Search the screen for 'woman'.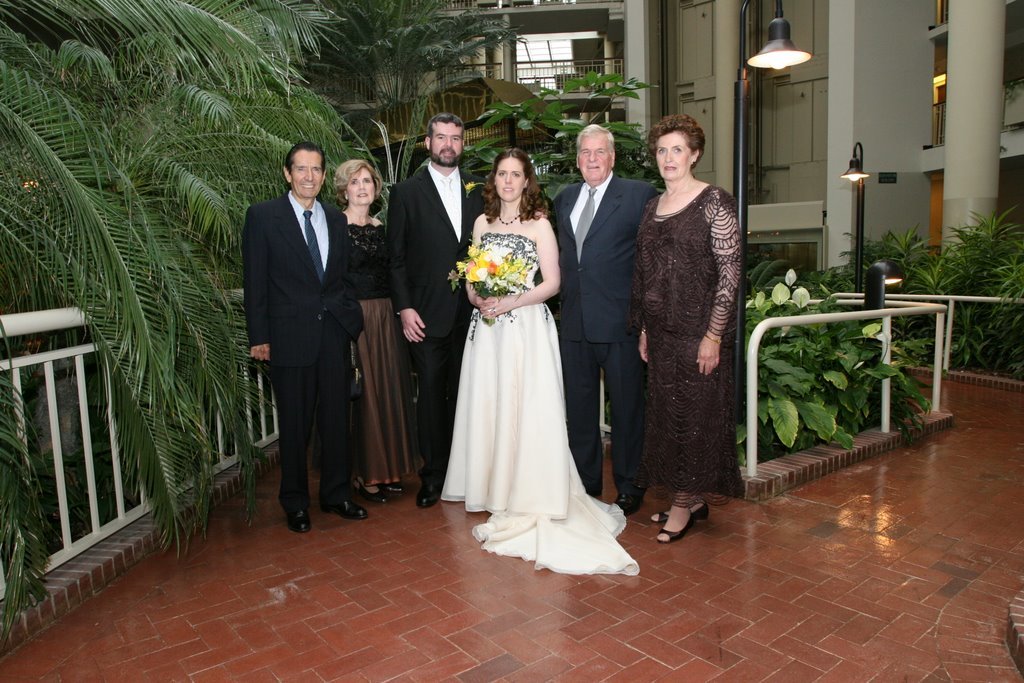
Found at (x1=638, y1=118, x2=739, y2=538).
